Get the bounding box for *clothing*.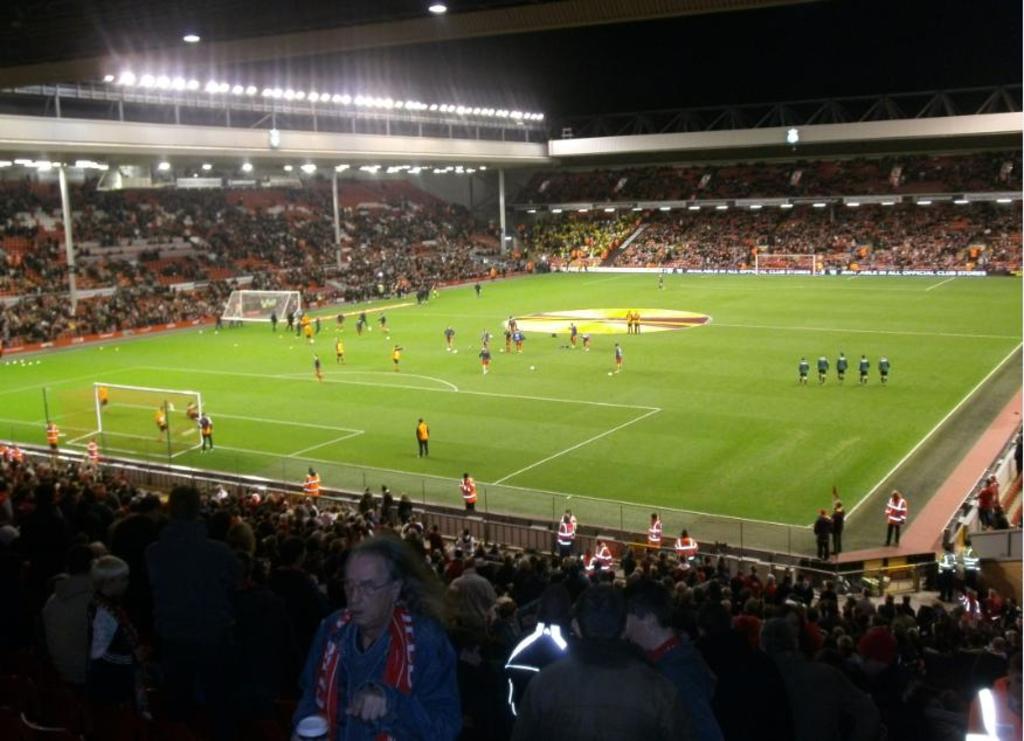
{"x1": 390, "y1": 348, "x2": 400, "y2": 362}.
